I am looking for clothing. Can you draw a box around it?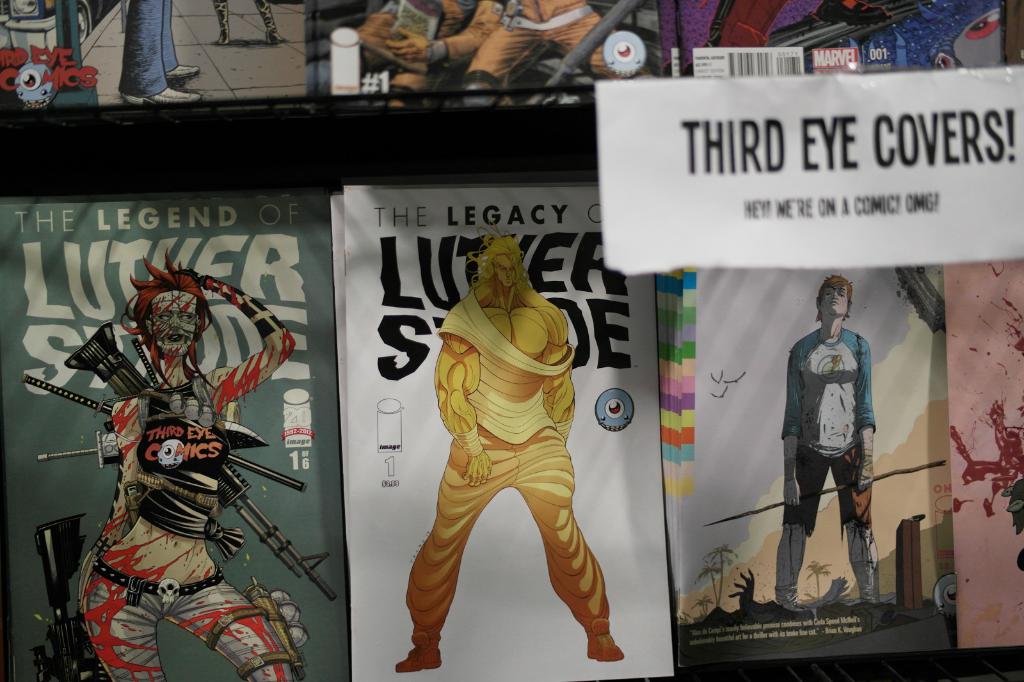
Sure, the bounding box is box(430, 0, 614, 105).
